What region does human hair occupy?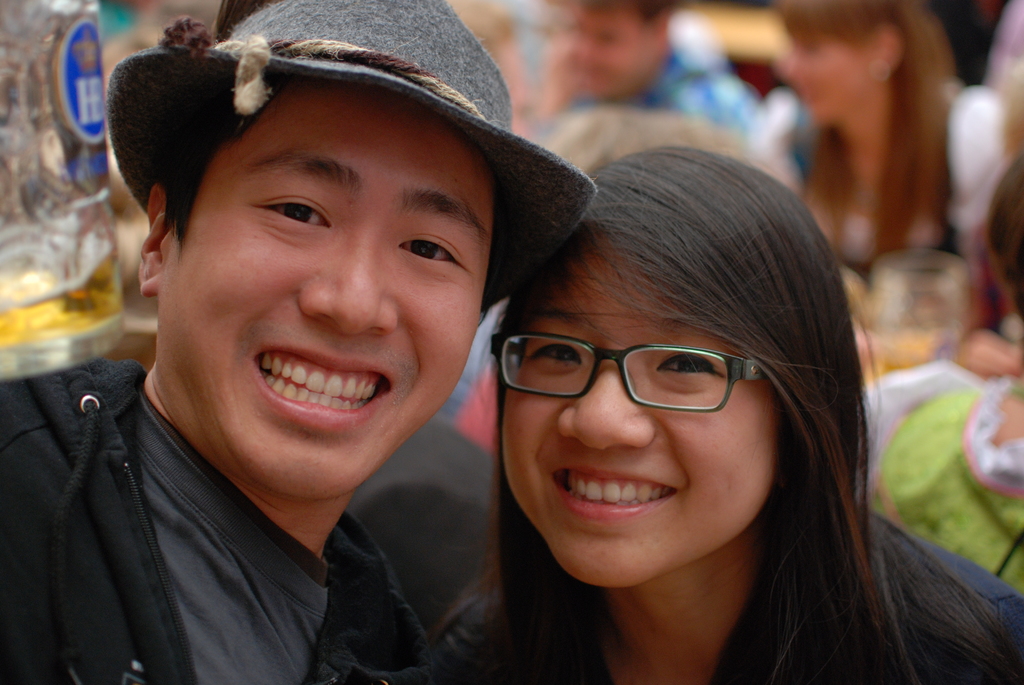
box=[152, 83, 284, 251].
